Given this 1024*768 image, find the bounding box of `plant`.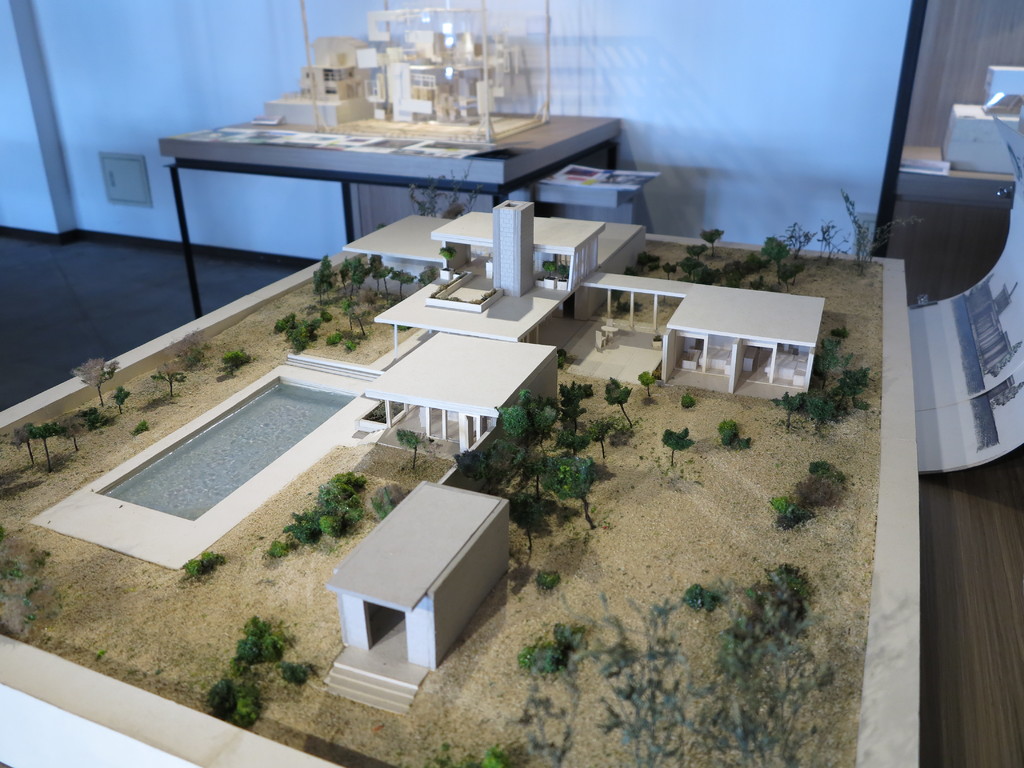
box=[320, 512, 344, 533].
